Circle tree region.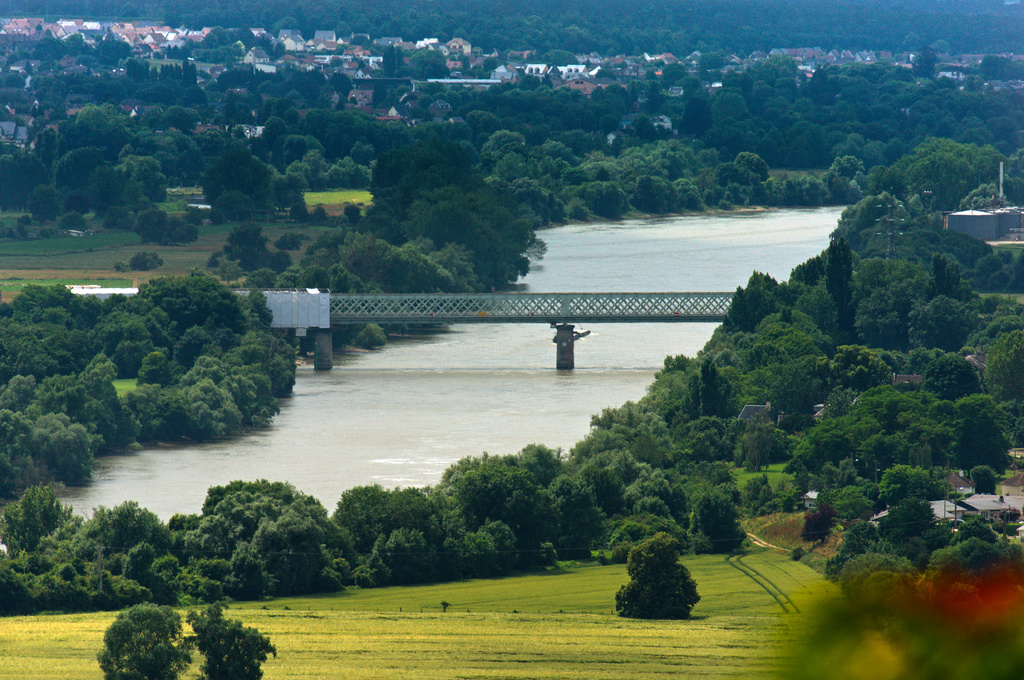
Region: 186:592:276:679.
